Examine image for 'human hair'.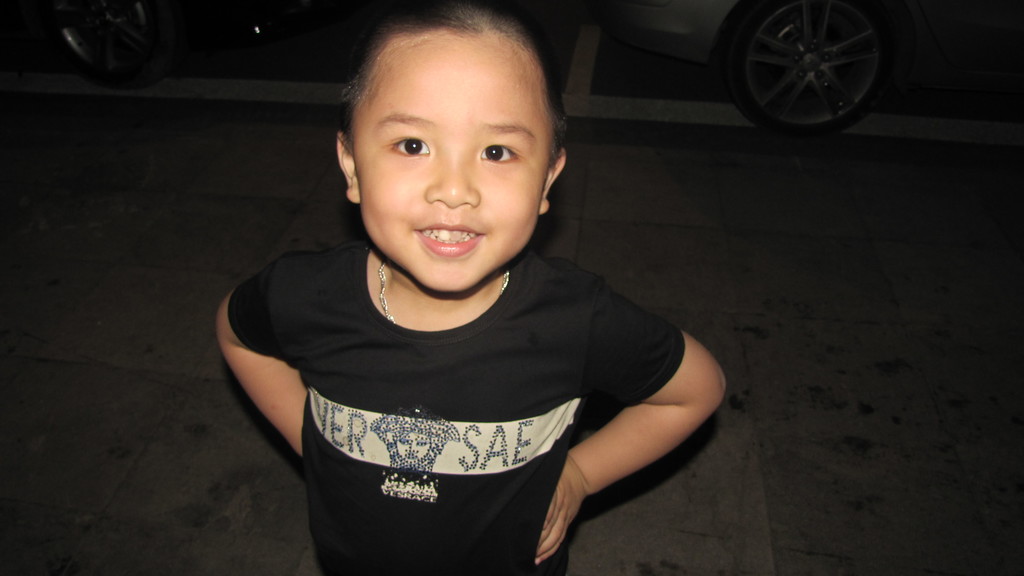
Examination result: <bbox>328, 13, 563, 189</bbox>.
